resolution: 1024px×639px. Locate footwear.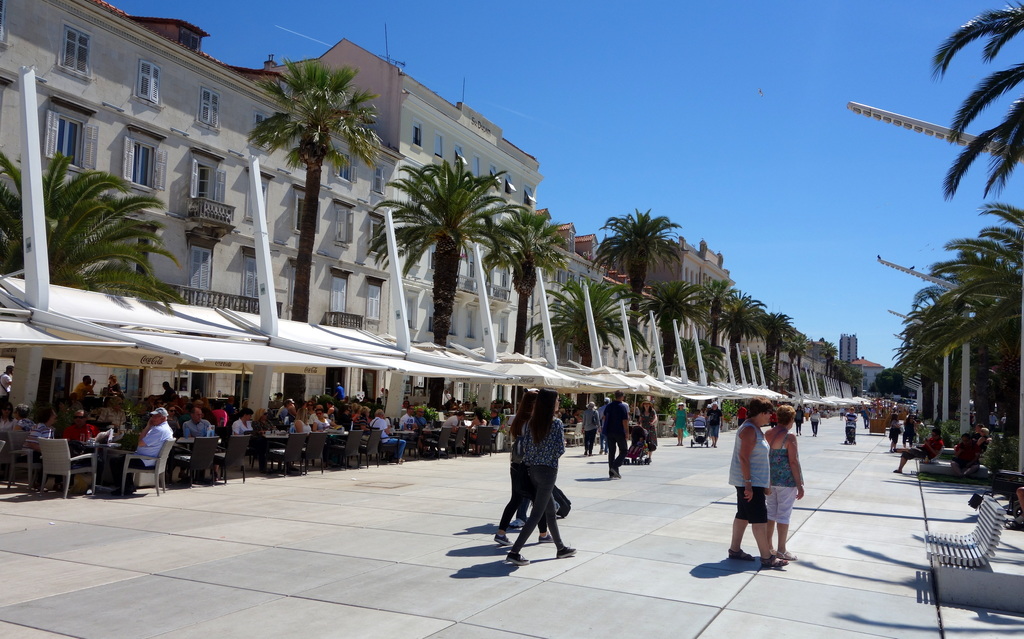
pyautogui.locateOnScreen(778, 552, 796, 567).
